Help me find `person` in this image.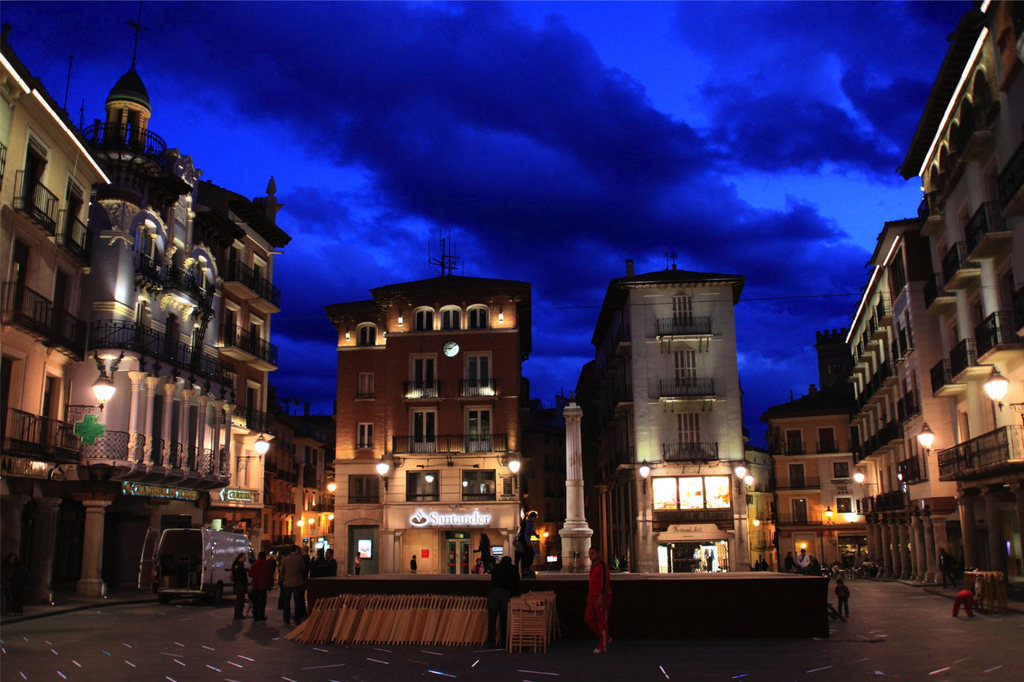
Found it: rect(410, 553, 416, 574).
